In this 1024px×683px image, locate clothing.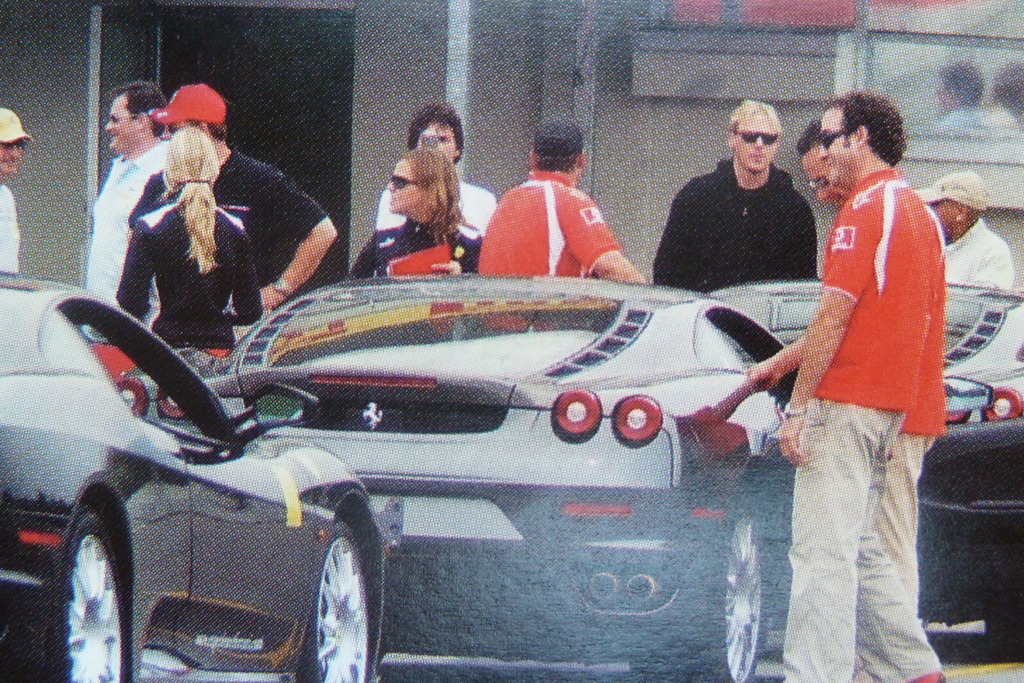
Bounding box: pyautogui.locateOnScreen(371, 180, 522, 243).
